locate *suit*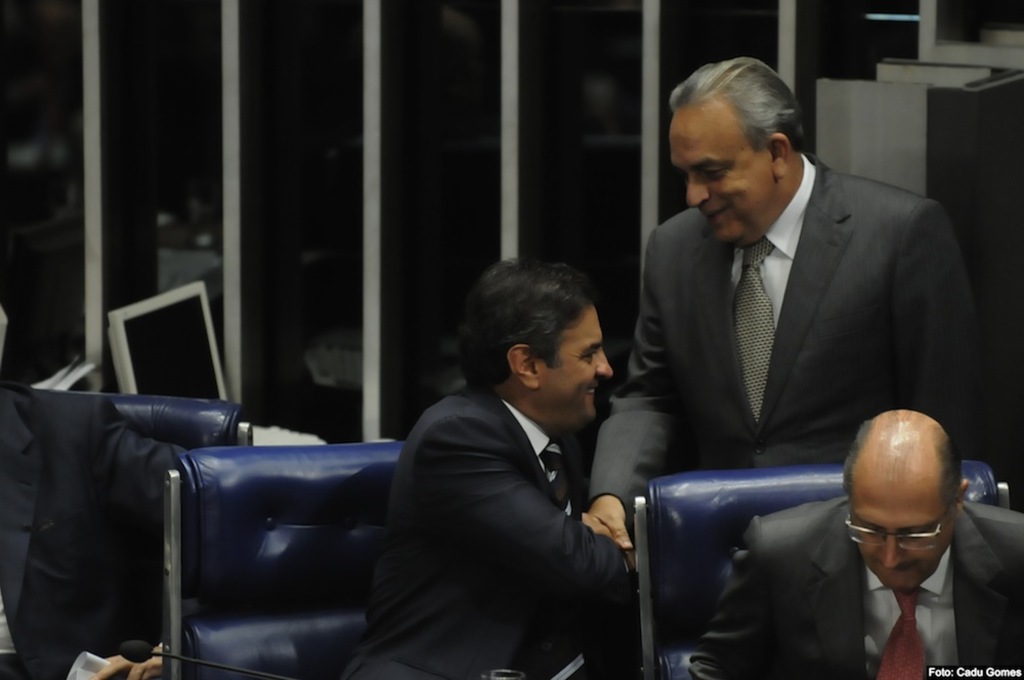
<box>341,385,642,679</box>
